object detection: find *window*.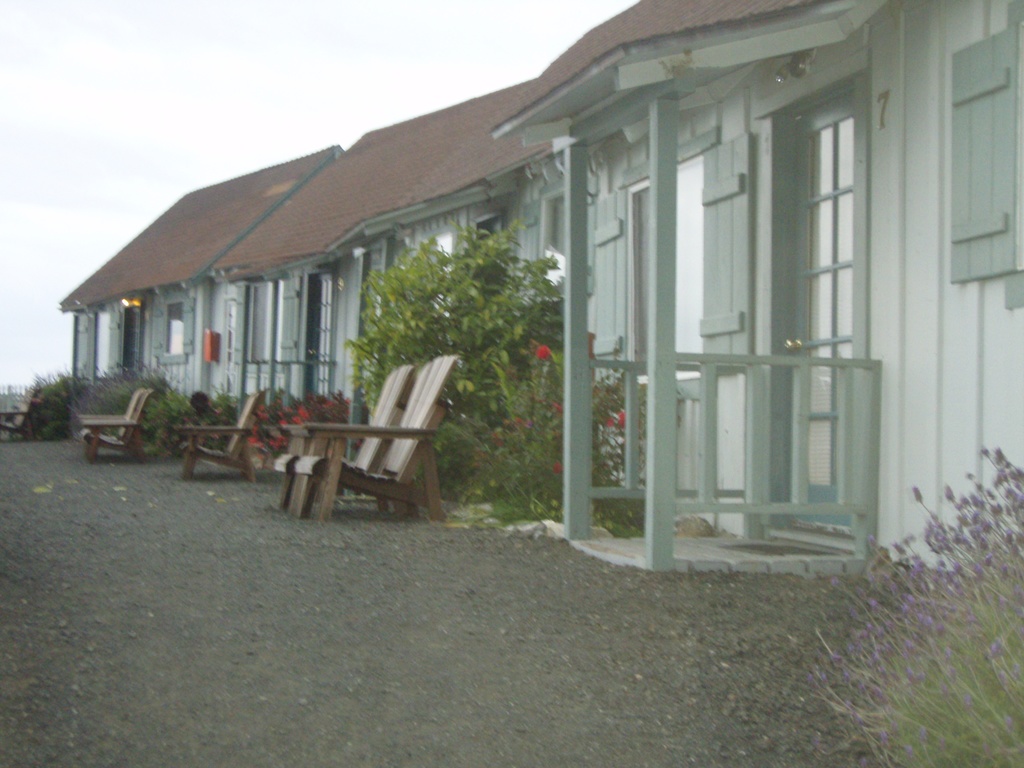
582,131,754,385.
